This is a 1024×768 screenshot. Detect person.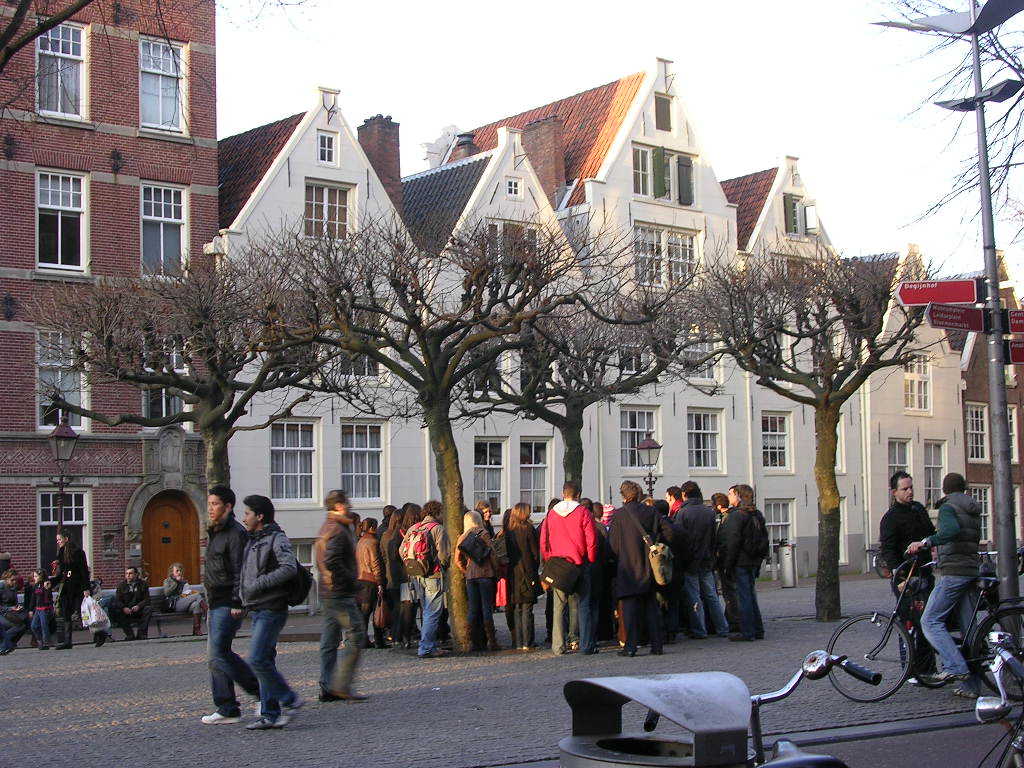
28, 569, 54, 646.
